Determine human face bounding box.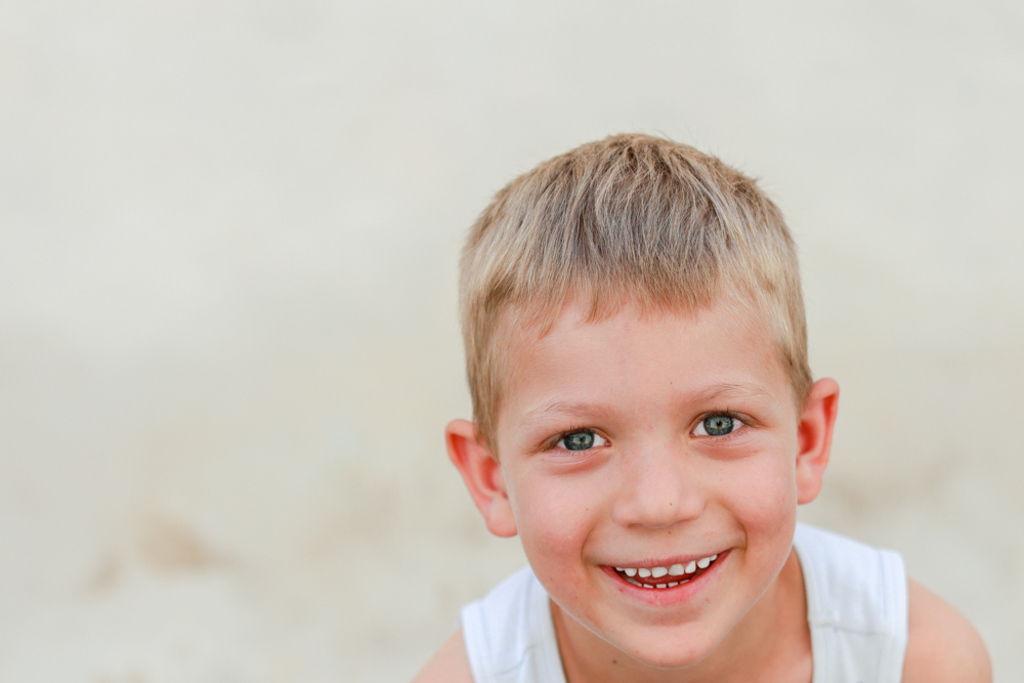
Determined: 503, 287, 796, 669.
